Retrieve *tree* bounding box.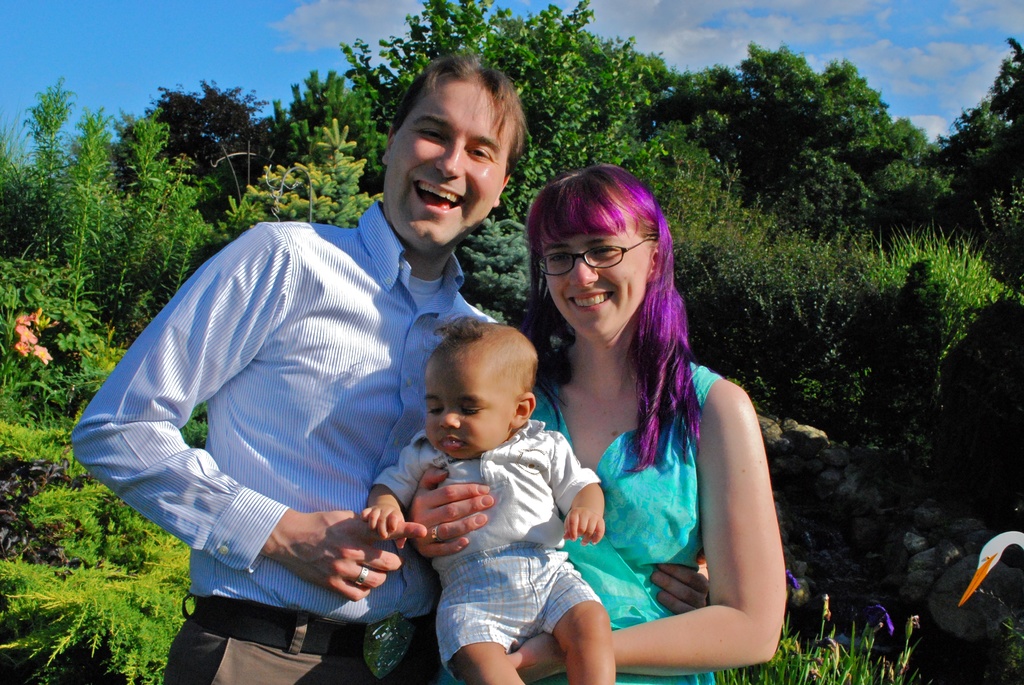
Bounding box: bbox=[105, 74, 275, 239].
